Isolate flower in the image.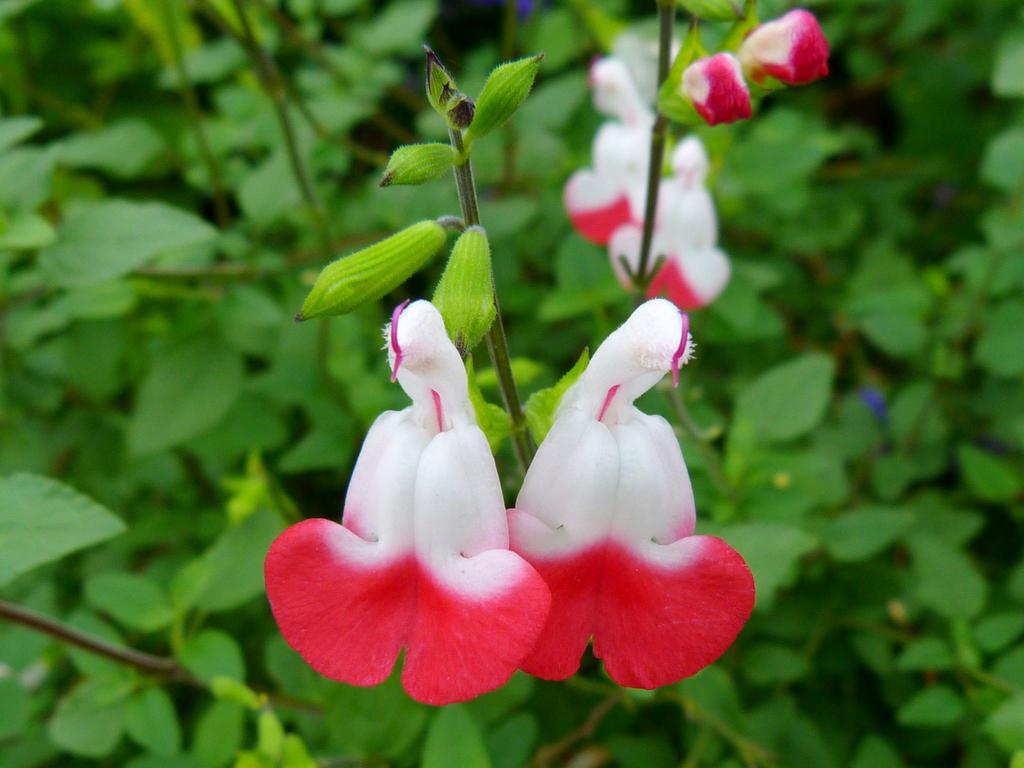
Isolated region: <bbox>680, 56, 758, 128</bbox>.
